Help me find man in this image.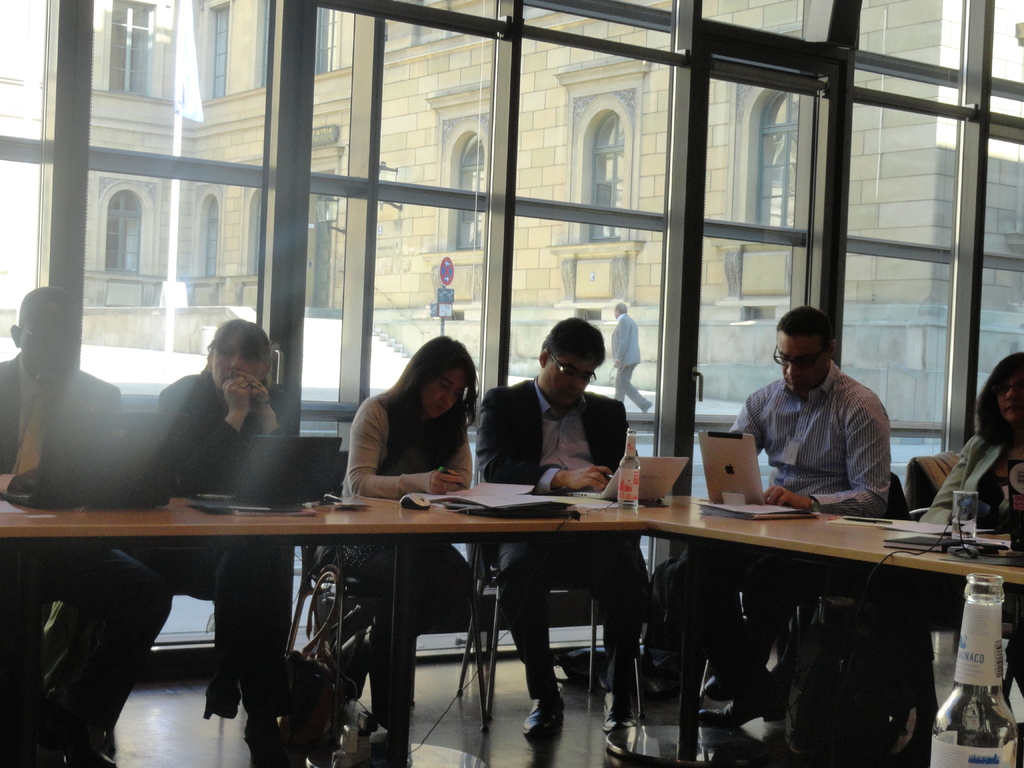
Found it: bbox(477, 317, 650, 739).
